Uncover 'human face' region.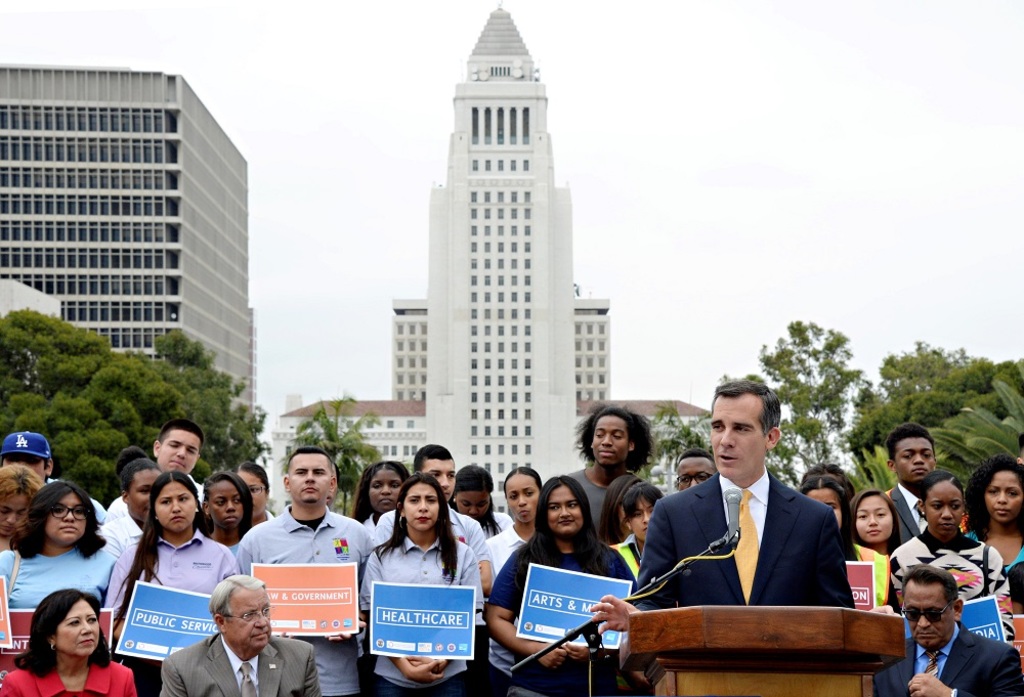
Uncovered: bbox=[288, 449, 333, 505].
